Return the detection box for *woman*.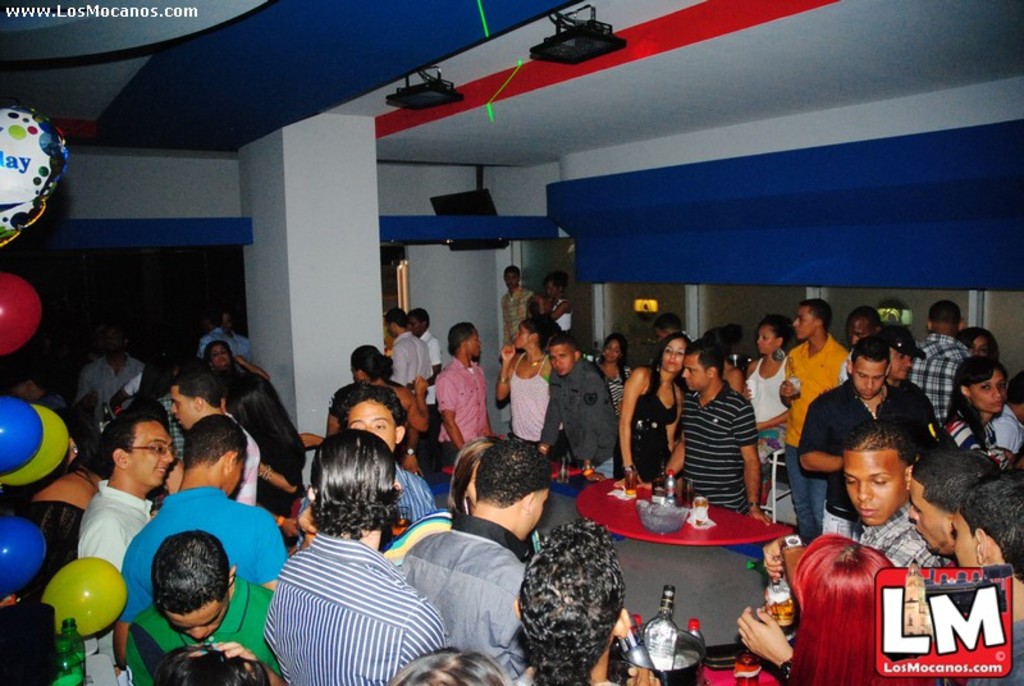
left=577, top=338, right=636, bottom=410.
